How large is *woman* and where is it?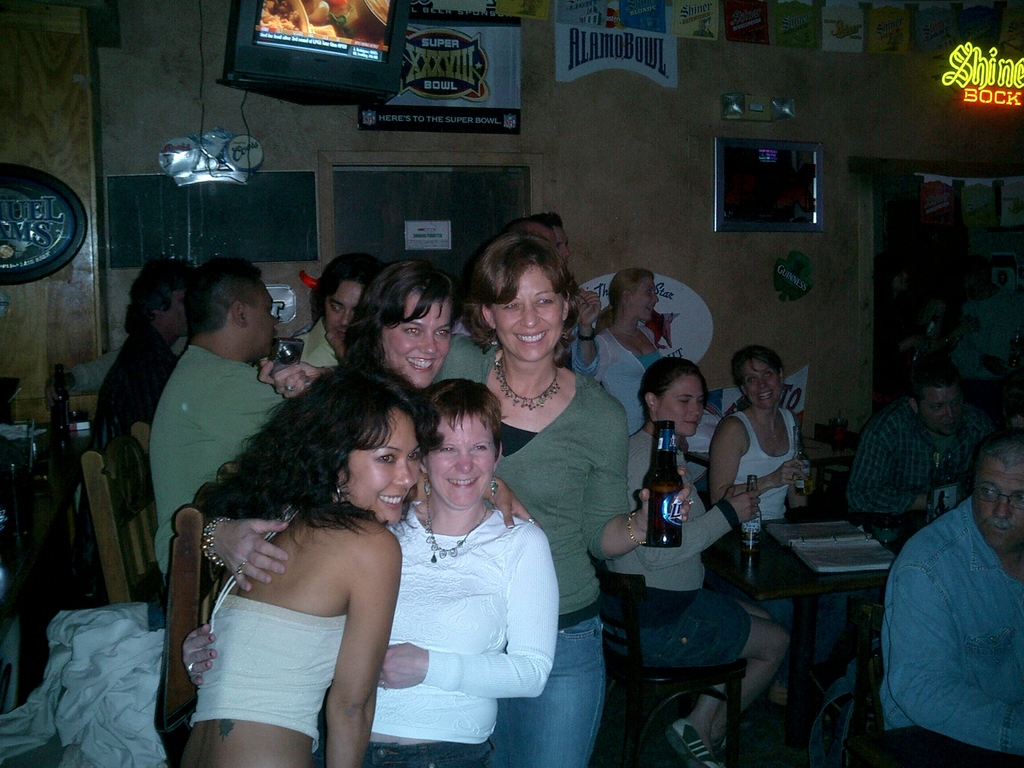
Bounding box: {"left": 602, "top": 369, "right": 807, "bottom": 767}.
